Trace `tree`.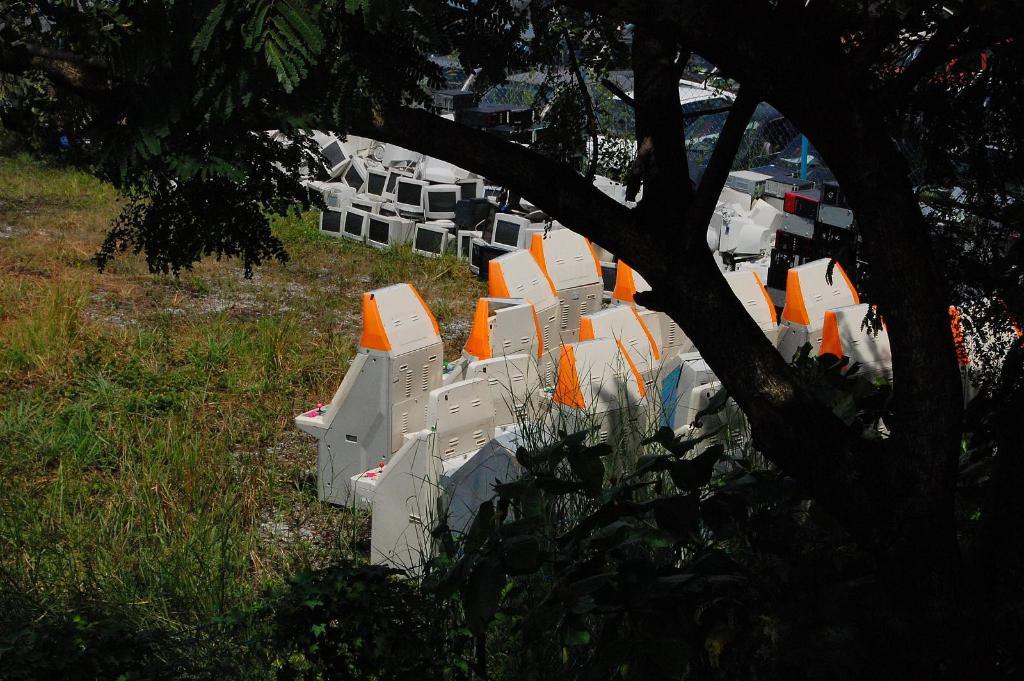
Traced to x1=0 y1=0 x2=1023 y2=677.
